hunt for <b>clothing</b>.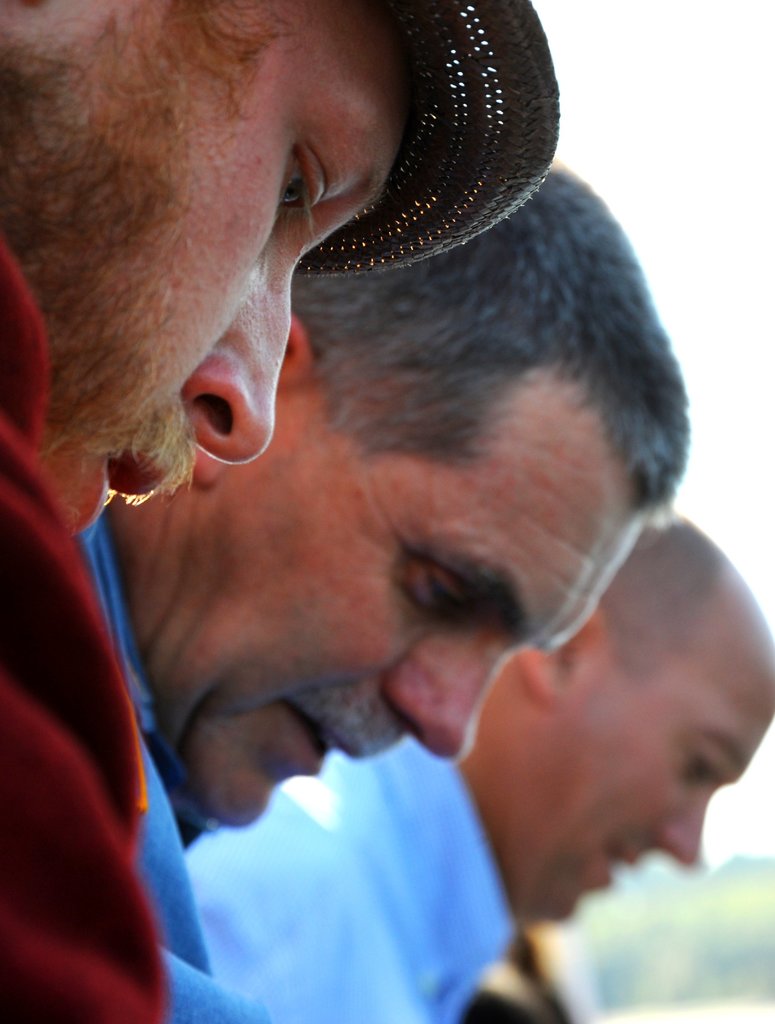
Hunted down at {"x1": 77, "y1": 519, "x2": 272, "y2": 1023}.
